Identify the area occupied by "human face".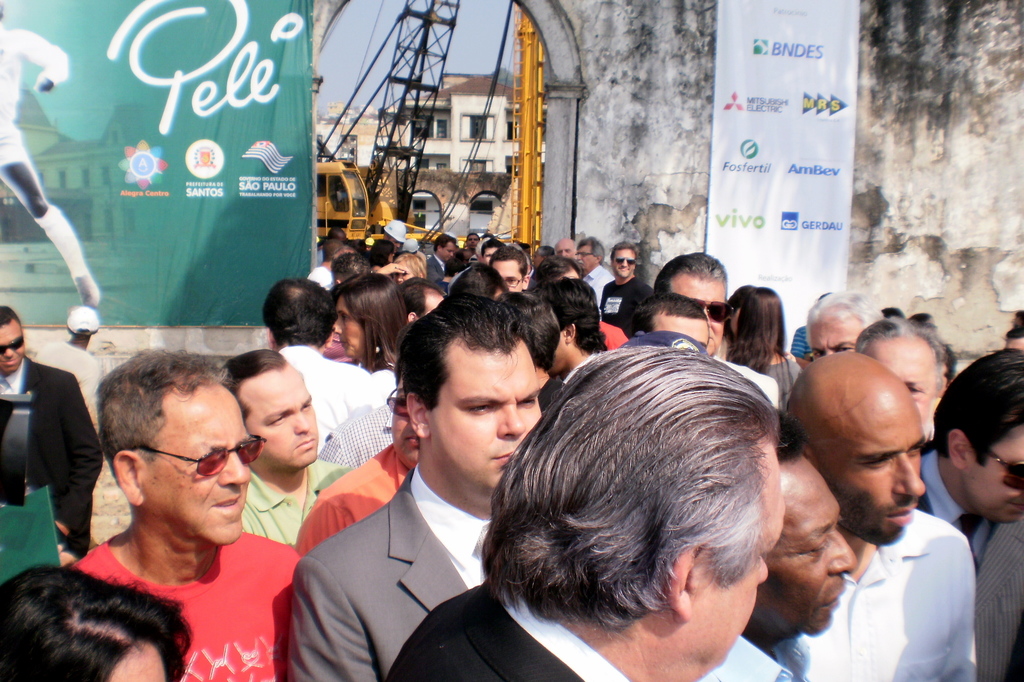
Area: BBox(394, 262, 413, 286).
